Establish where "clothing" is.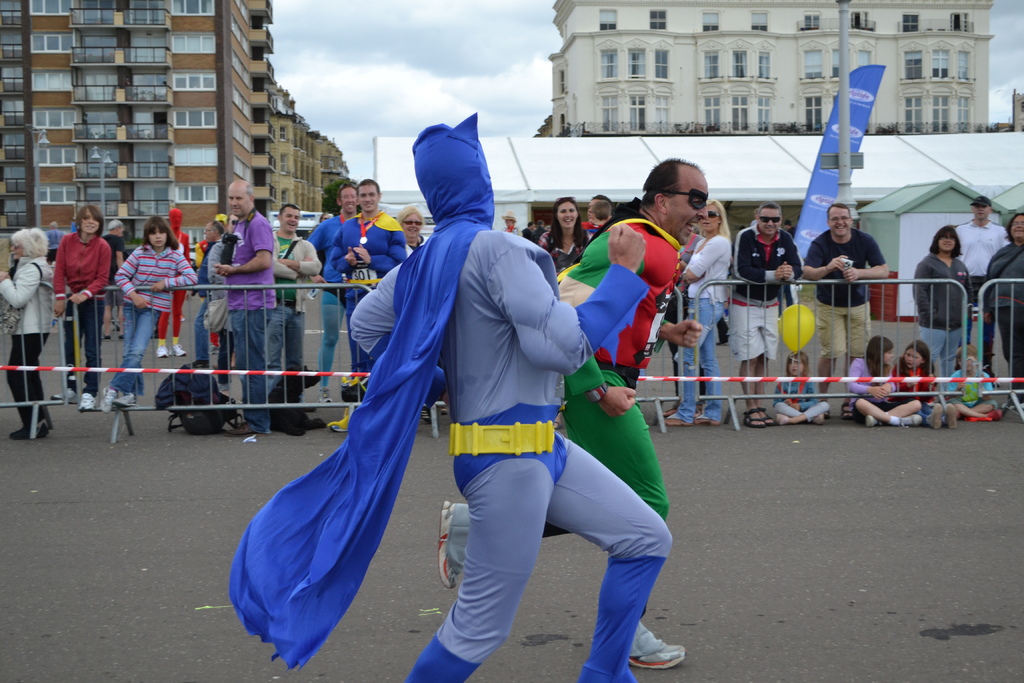
Established at 844 354 895 416.
